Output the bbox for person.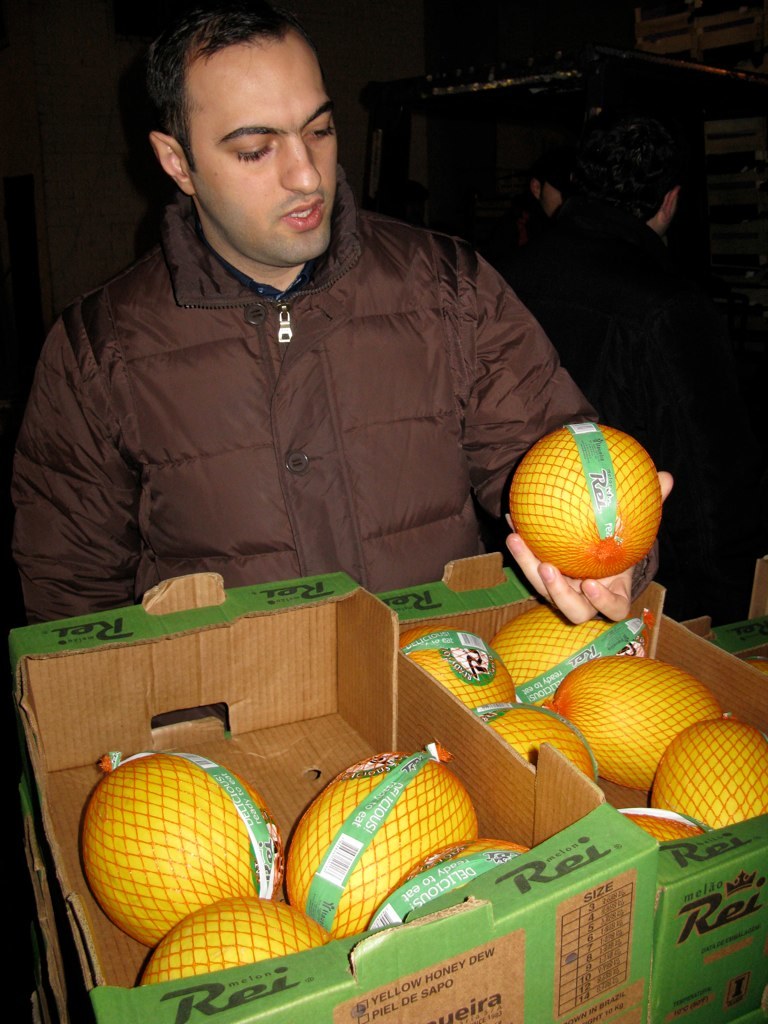
x1=28 y1=16 x2=616 y2=696.
